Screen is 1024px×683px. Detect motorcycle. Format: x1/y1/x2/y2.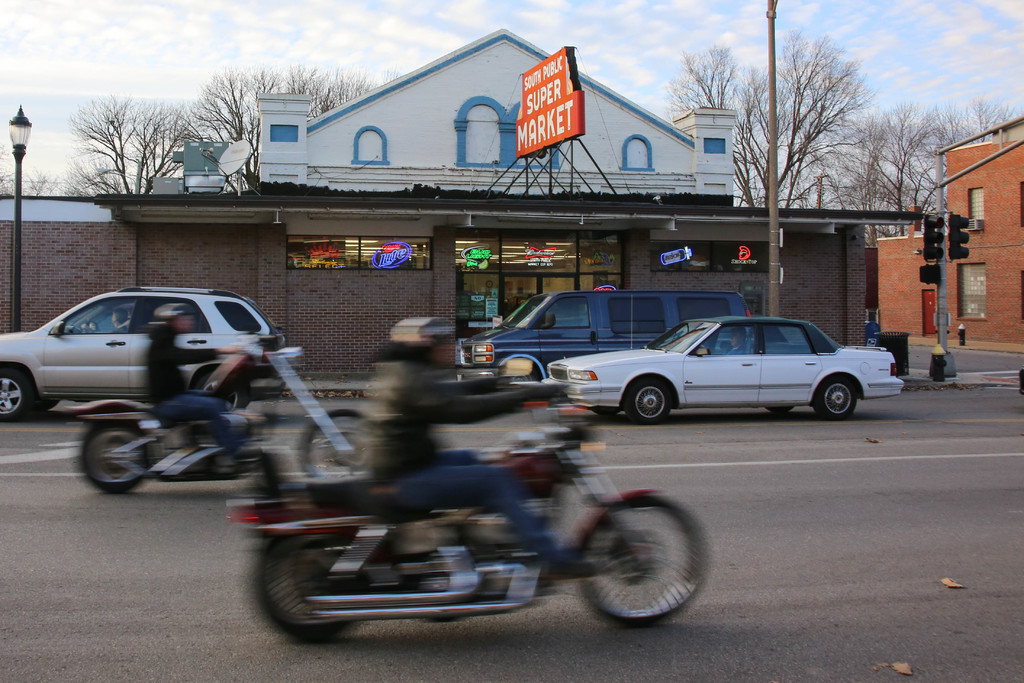
223/427/702/638.
